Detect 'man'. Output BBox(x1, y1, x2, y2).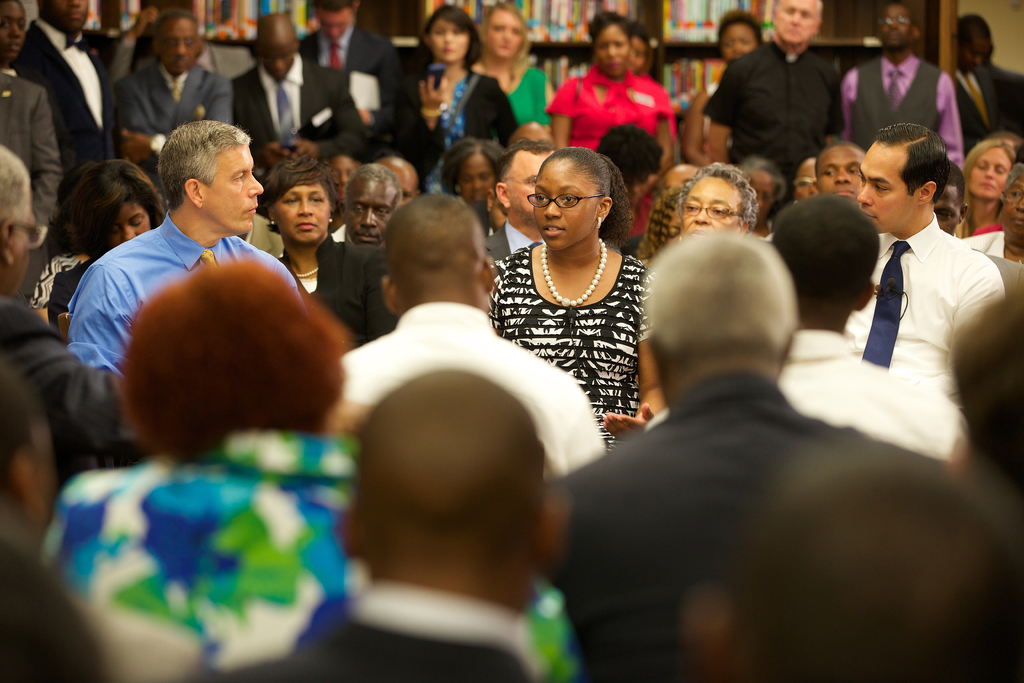
BBox(812, 140, 868, 201).
